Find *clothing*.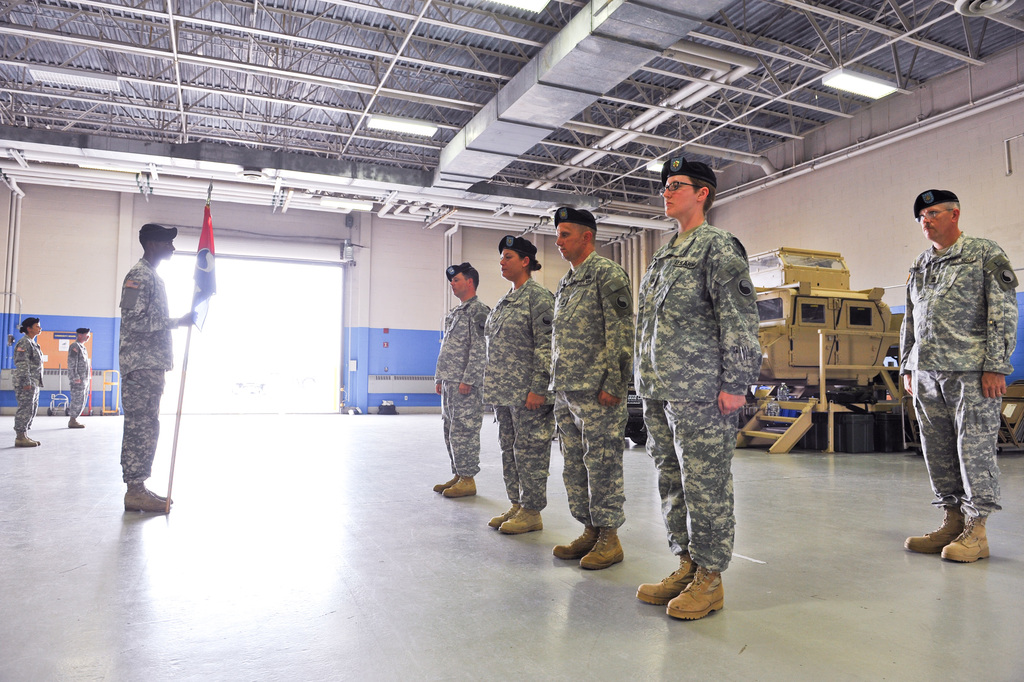
region(488, 274, 559, 515).
